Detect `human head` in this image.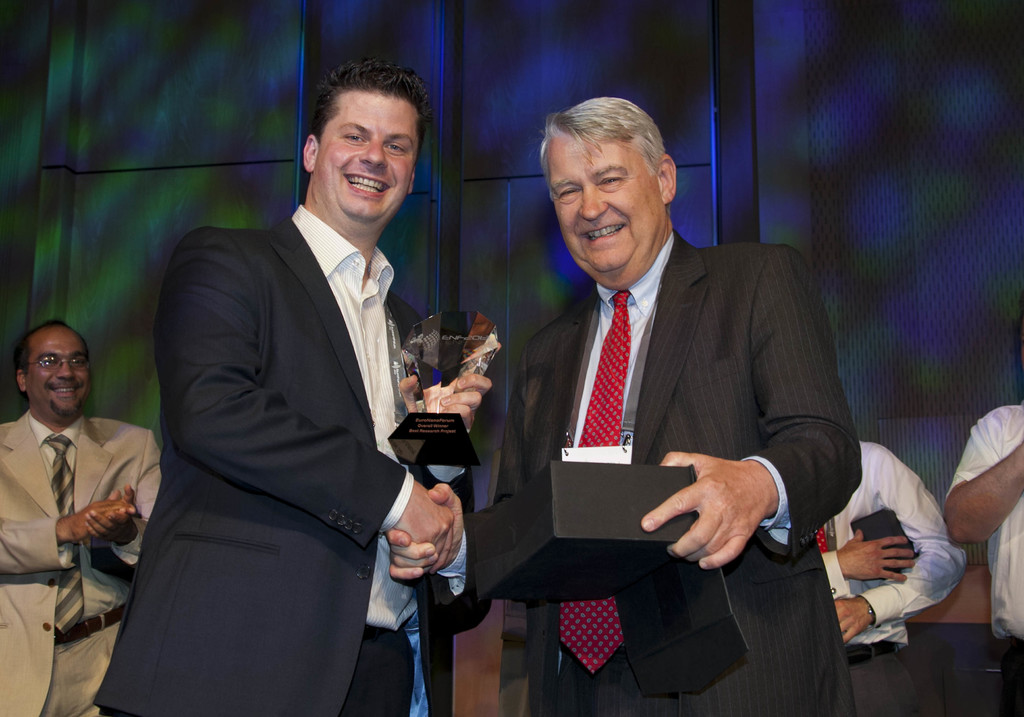
Detection: 302 59 424 219.
